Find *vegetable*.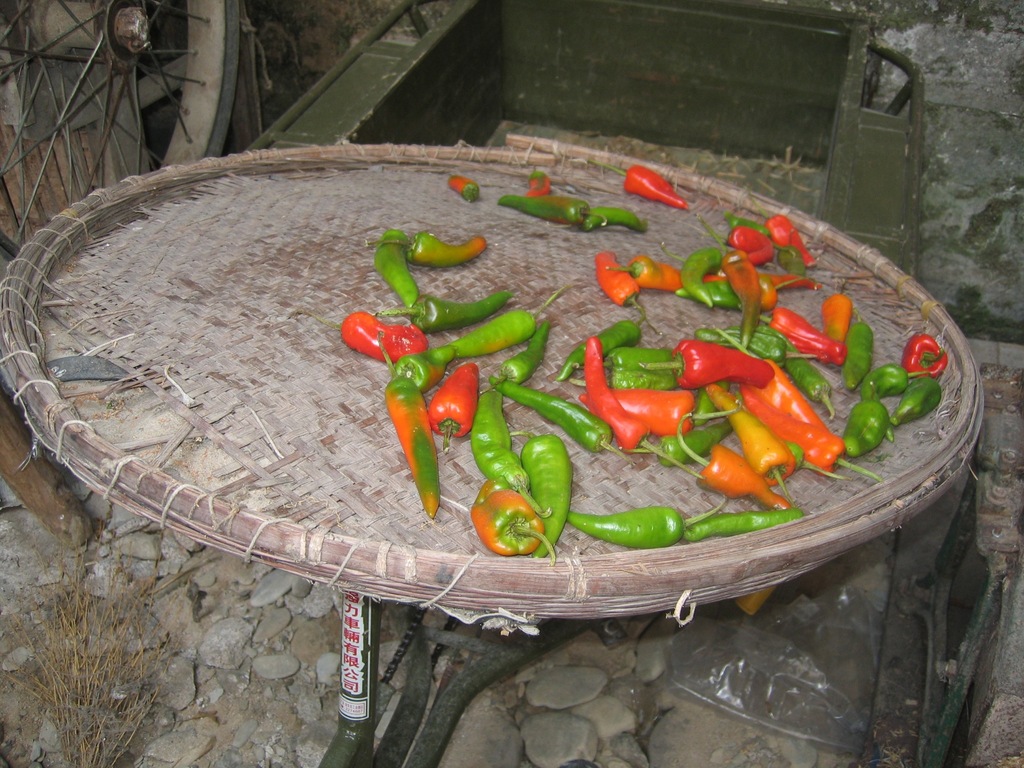
{"x1": 432, "y1": 362, "x2": 481, "y2": 451}.
